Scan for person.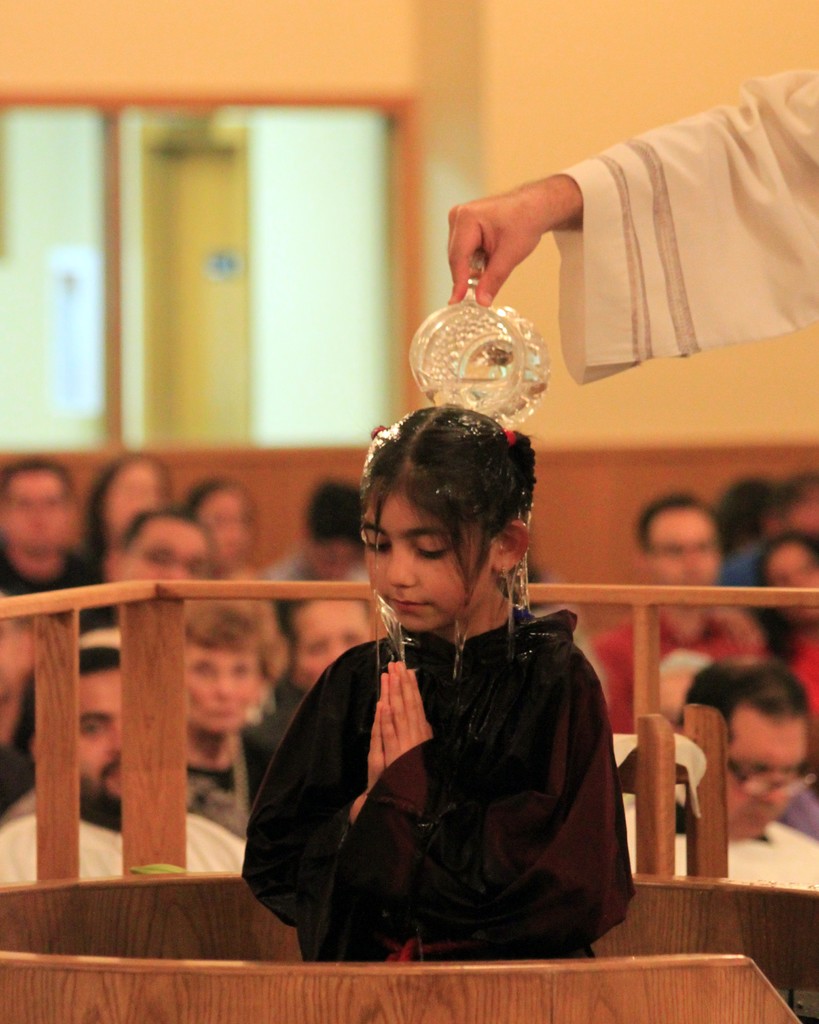
Scan result: locate(701, 478, 774, 569).
